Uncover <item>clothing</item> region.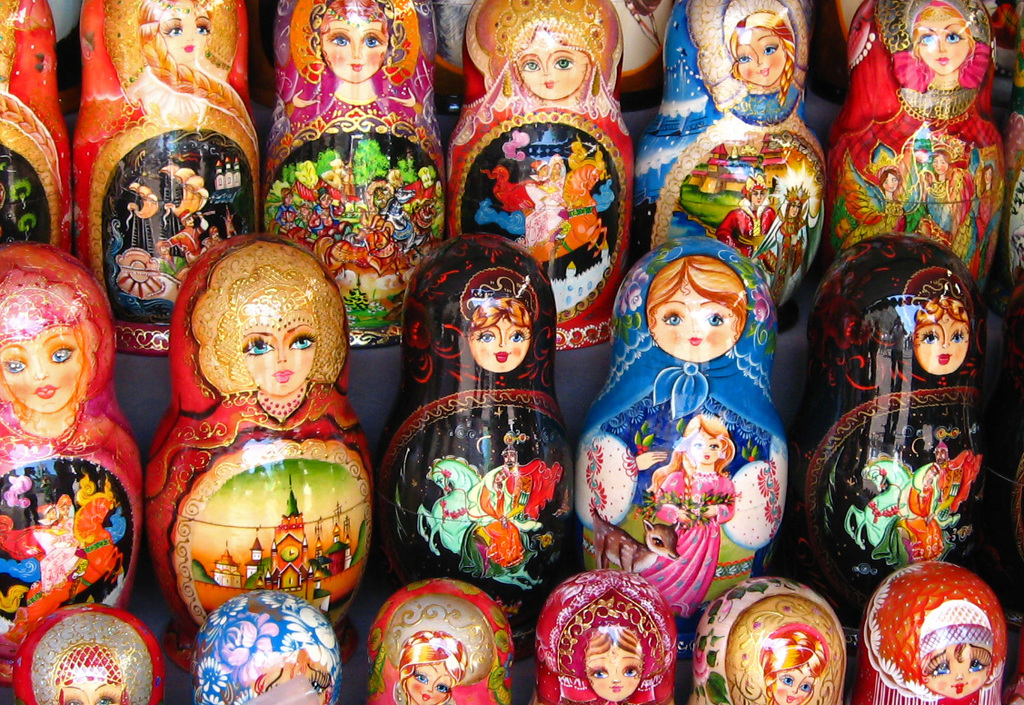
Uncovered: [165, 223, 198, 259].
